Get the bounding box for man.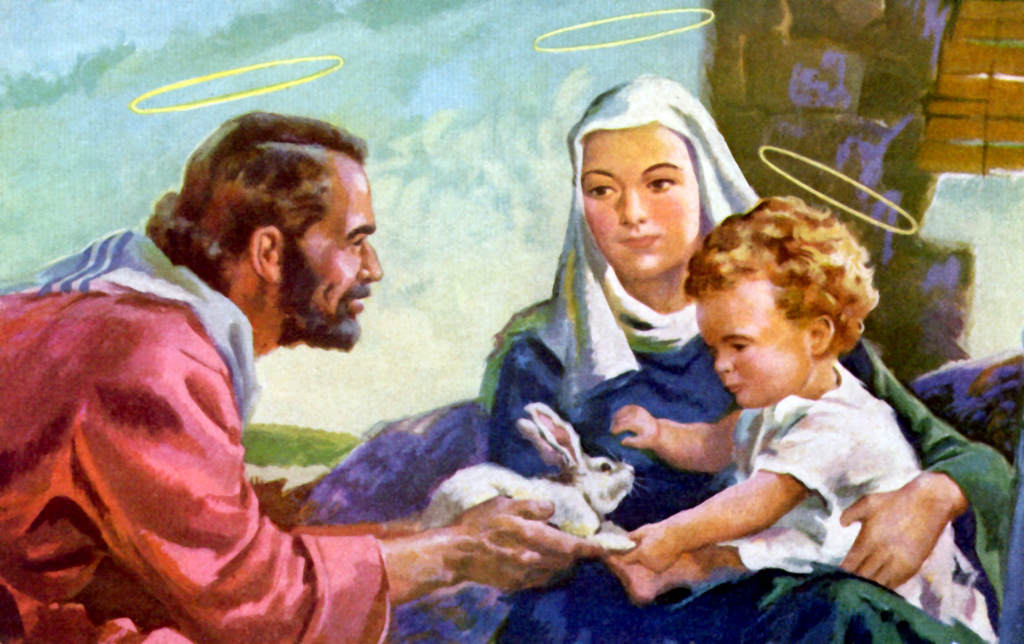
bbox=[0, 112, 606, 643].
